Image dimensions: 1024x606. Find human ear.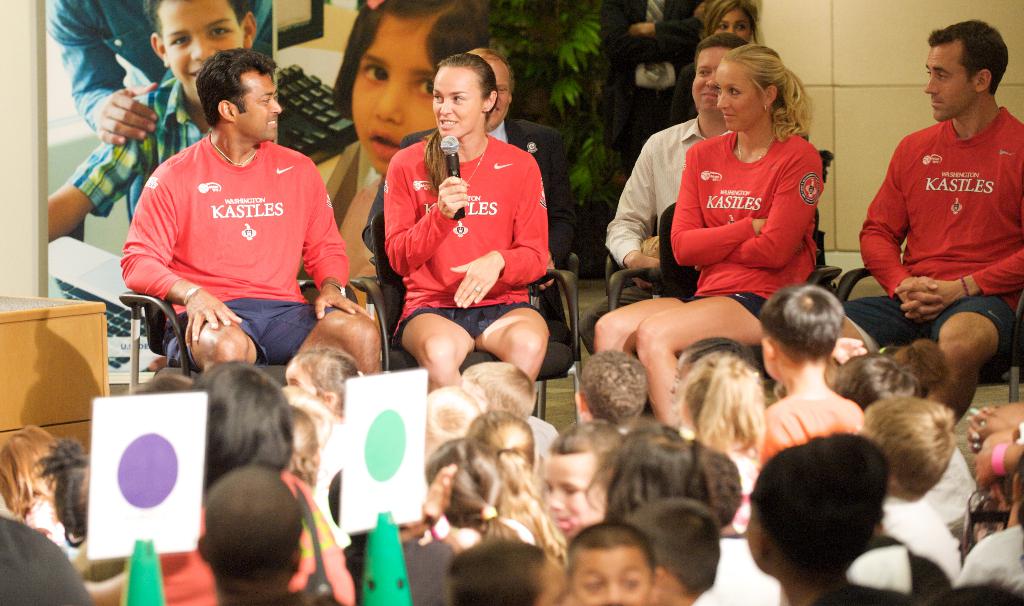
290 550 301 577.
